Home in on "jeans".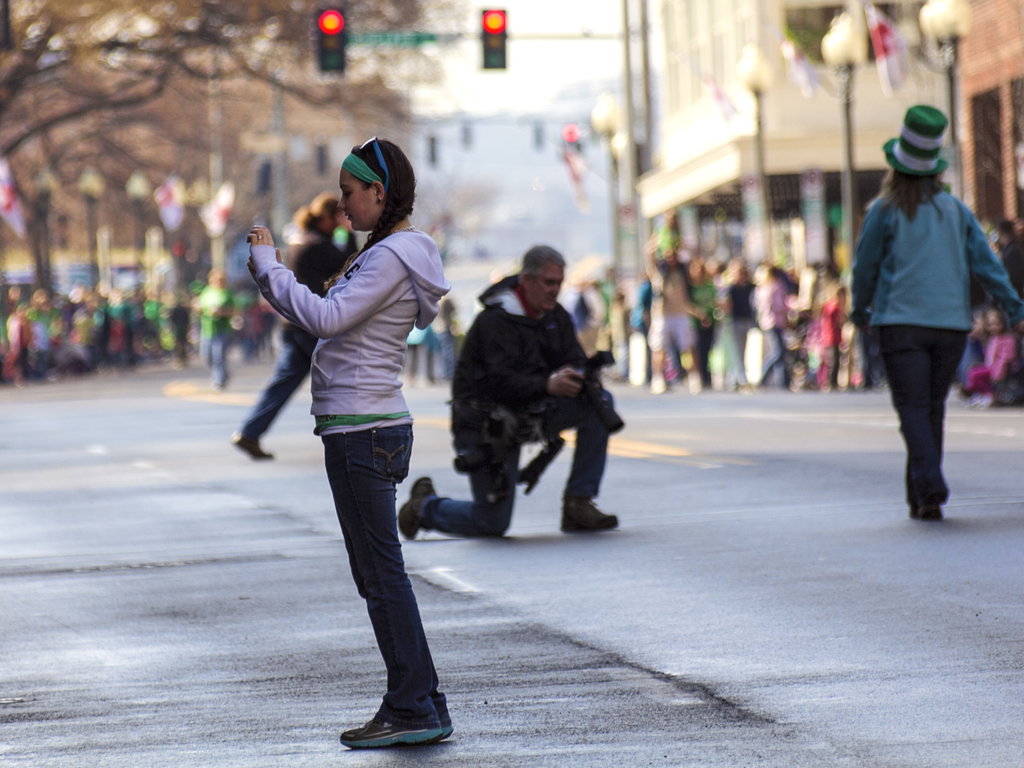
Homed in at <bbox>412, 387, 612, 550</bbox>.
